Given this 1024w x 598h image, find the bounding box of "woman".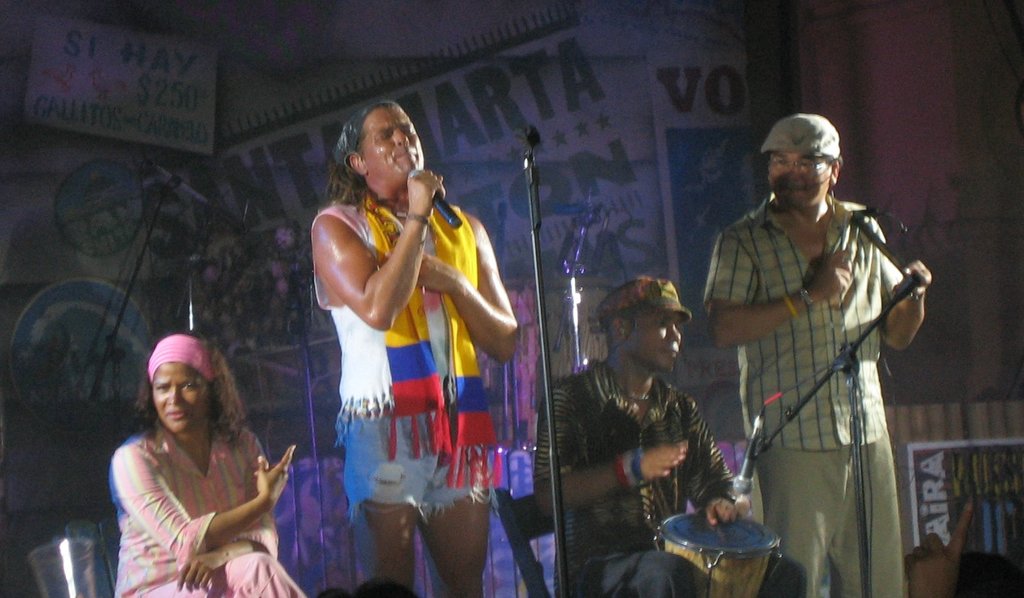
[x1=94, y1=319, x2=292, y2=597].
